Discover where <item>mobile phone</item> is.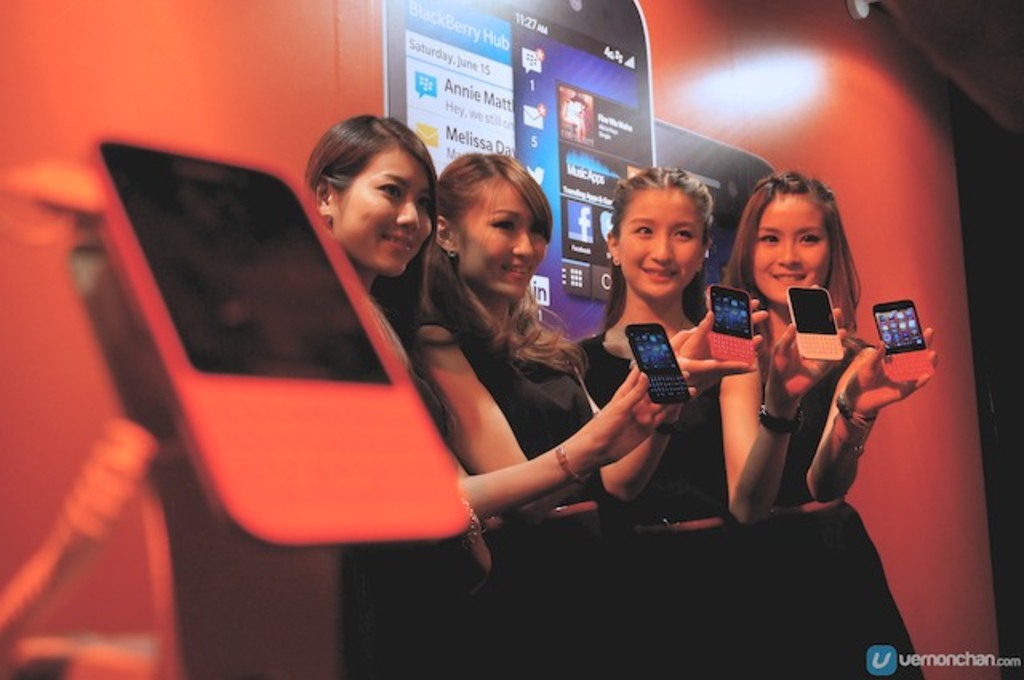
Discovered at [874, 301, 934, 382].
